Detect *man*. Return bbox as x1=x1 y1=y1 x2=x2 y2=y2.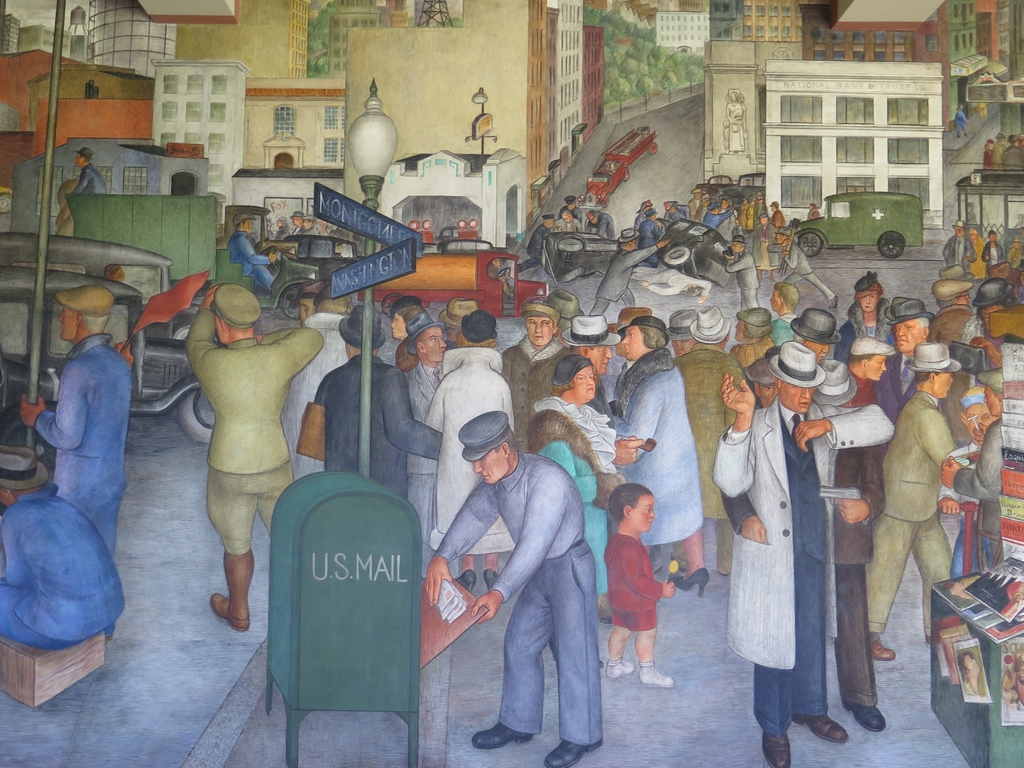
x1=844 y1=335 x2=898 y2=411.
